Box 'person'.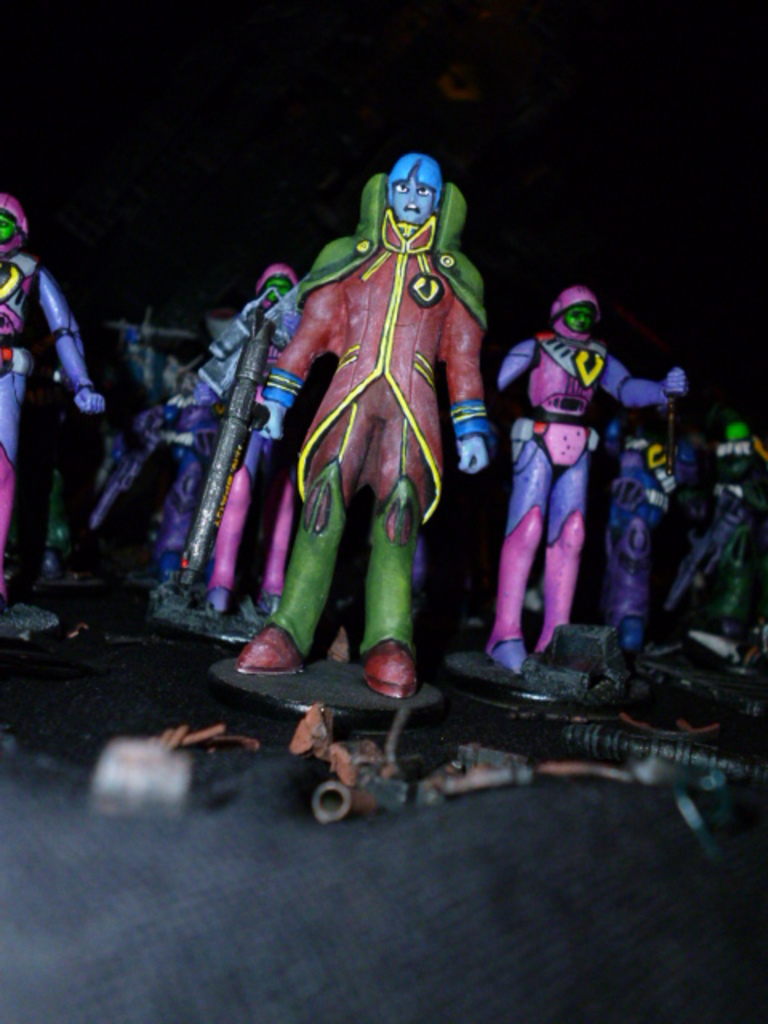
bbox=[232, 150, 490, 709].
